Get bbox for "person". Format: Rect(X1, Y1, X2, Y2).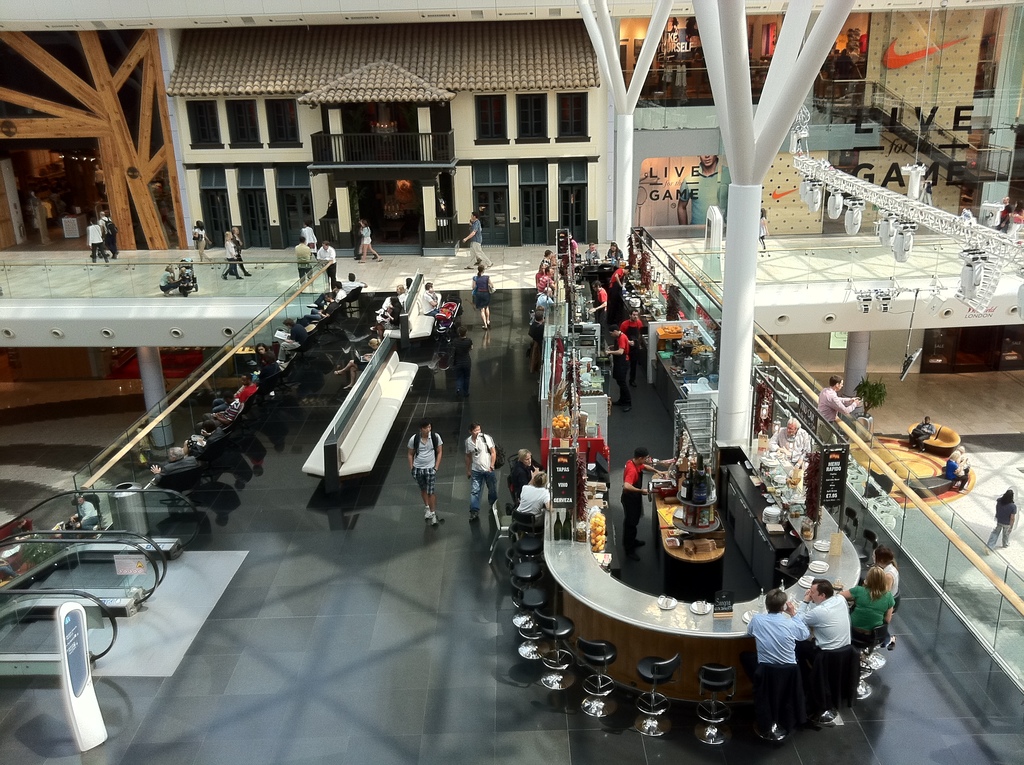
Rect(611, 257, 627, 320).
